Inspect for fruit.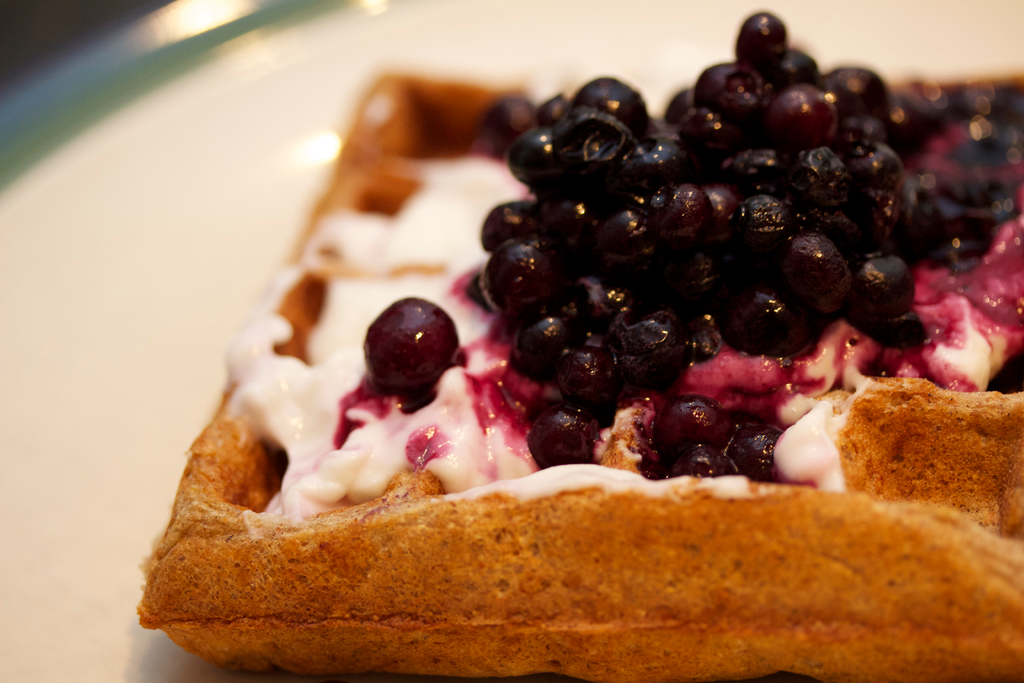
Inspection: (left=357, top=302, right=456, bottom=399).
